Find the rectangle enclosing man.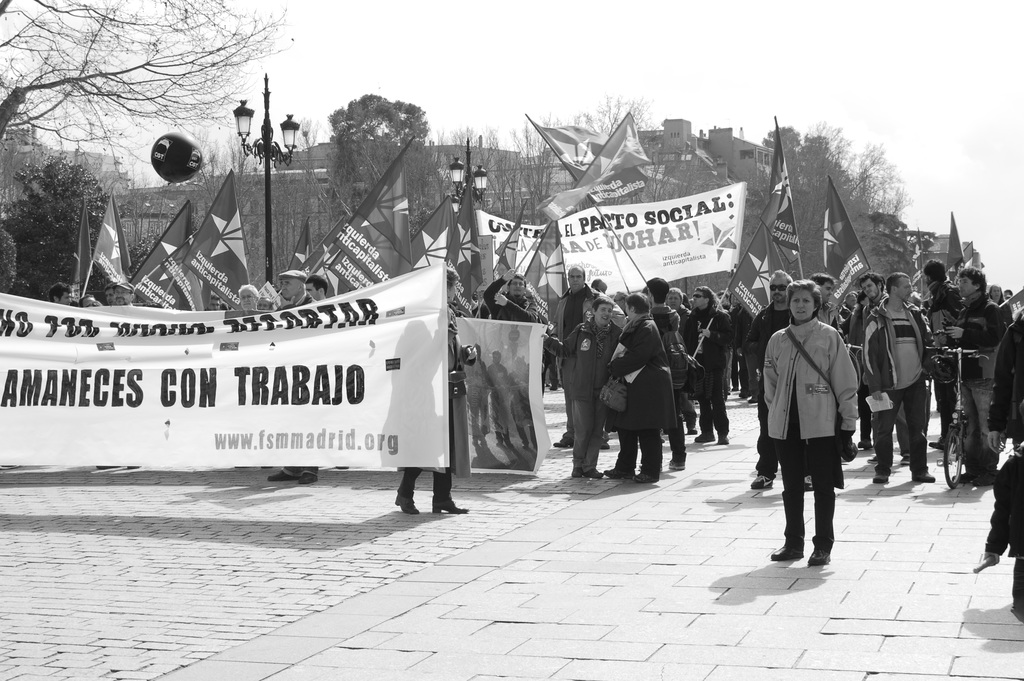
[952,264,1011,488].
